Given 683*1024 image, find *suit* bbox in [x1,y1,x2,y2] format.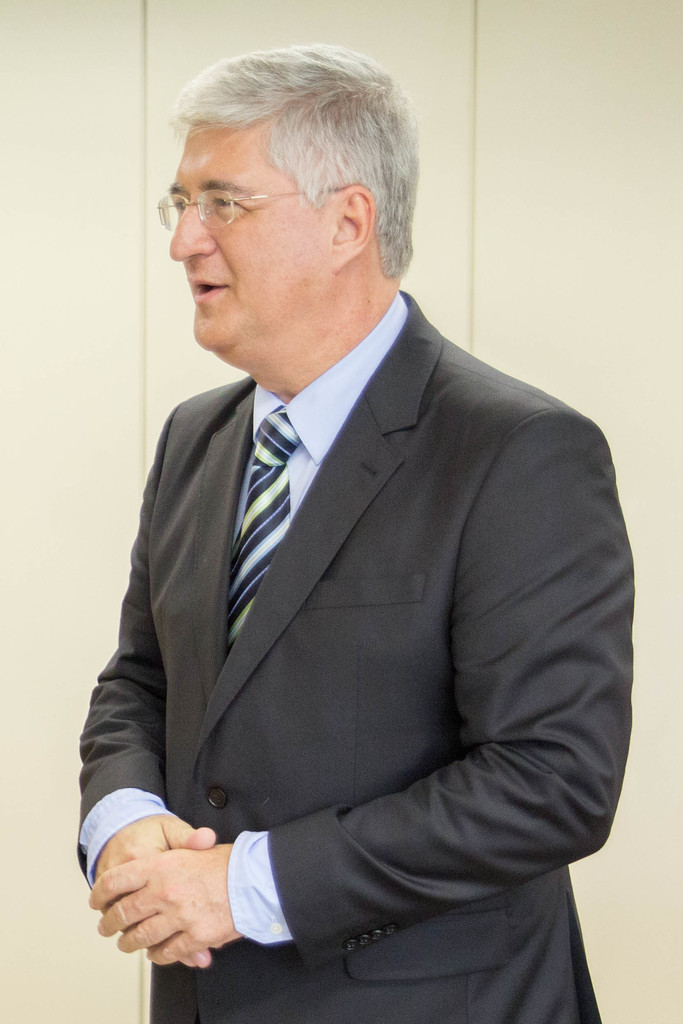
[88,260,560,893].
